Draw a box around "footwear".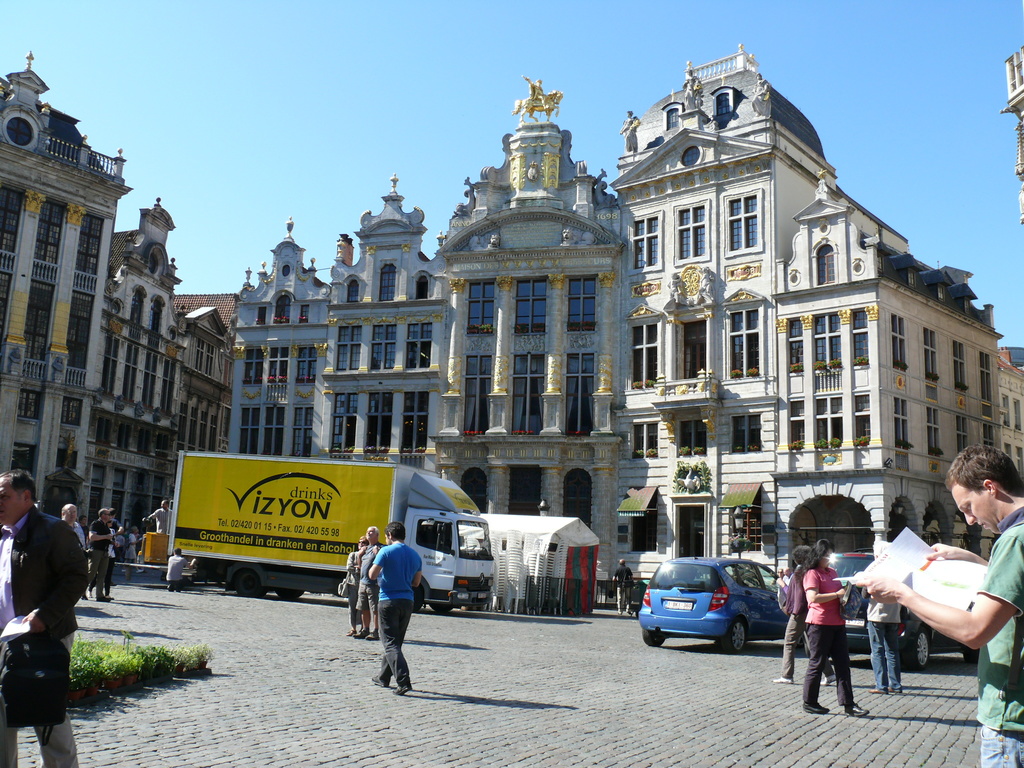
locate(771, 676, 793, 683).
